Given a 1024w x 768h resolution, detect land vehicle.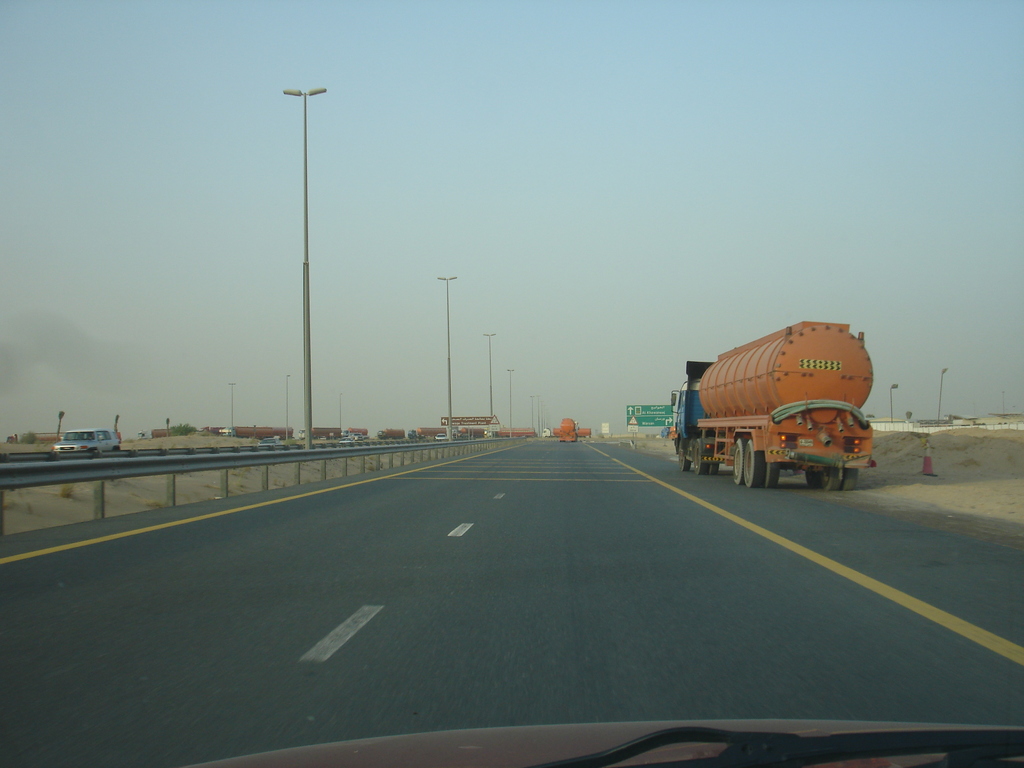
bbox(679, 329, 888, 492).
